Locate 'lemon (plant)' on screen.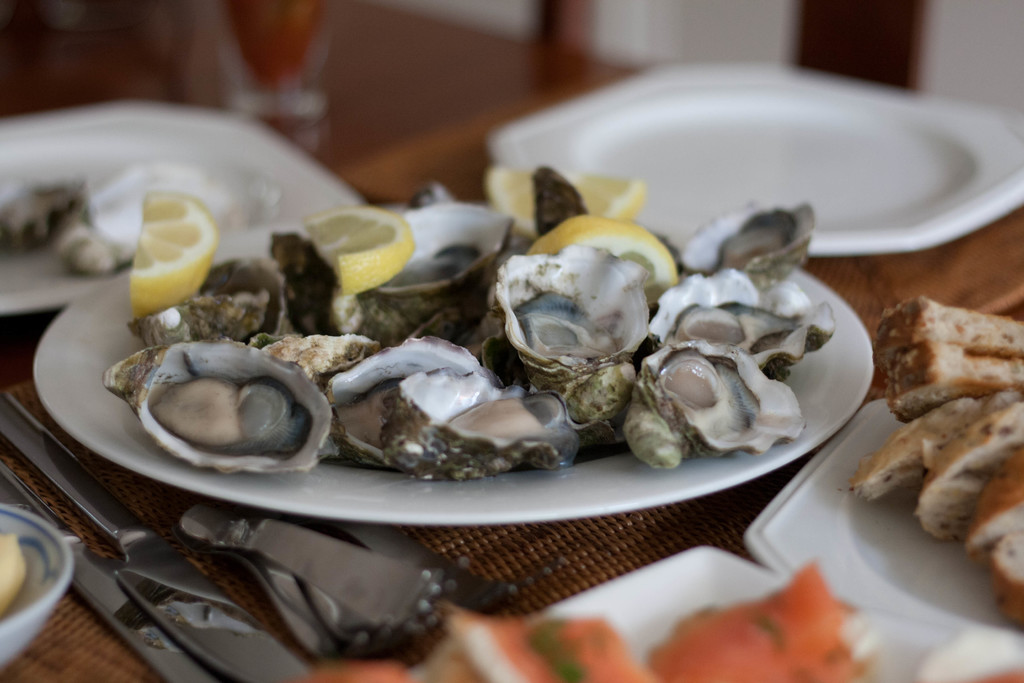
On screen at x1=488 y1=165 x2=650 y2=236.
